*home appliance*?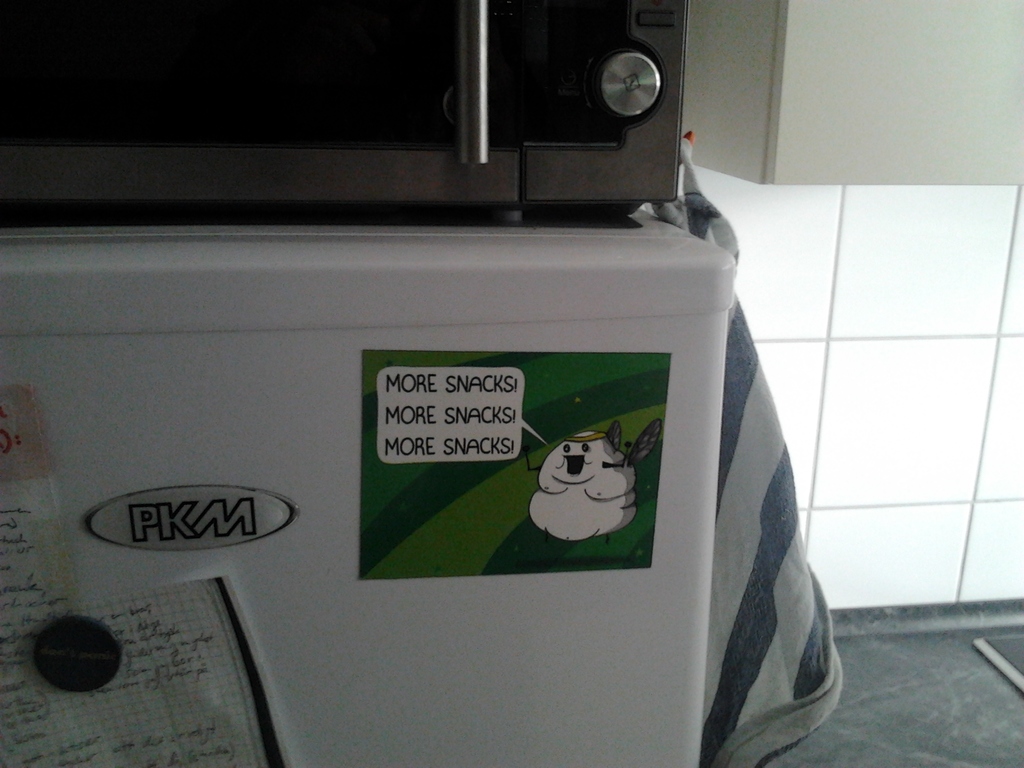
x1=0 y1=0 x2=689 y2=227
